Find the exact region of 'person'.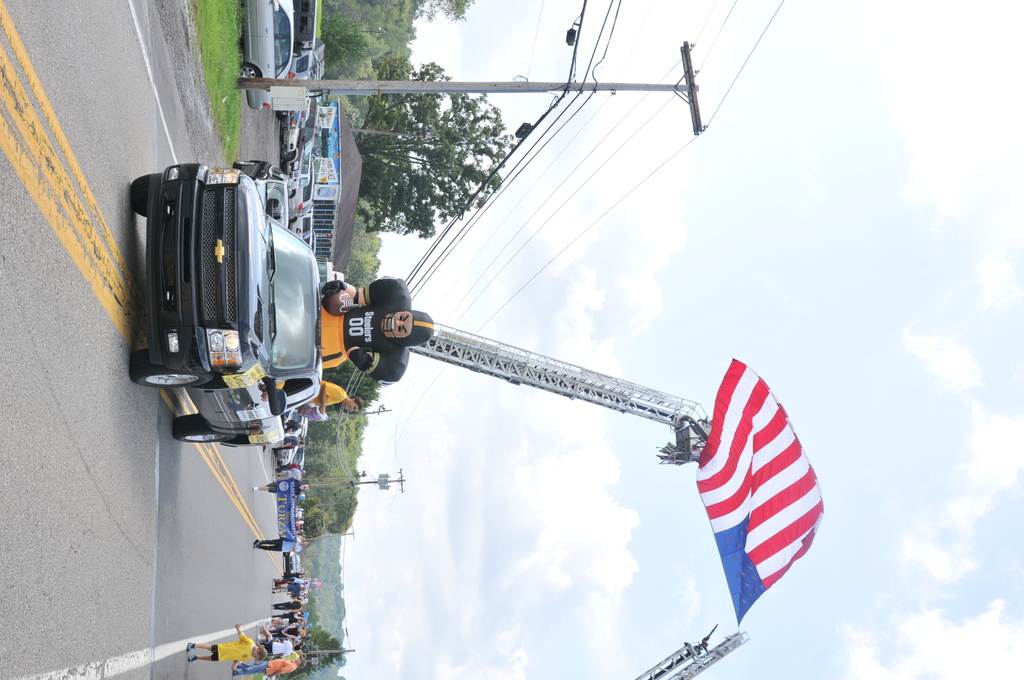
Exact region: region(267, 626, 308, 640).
